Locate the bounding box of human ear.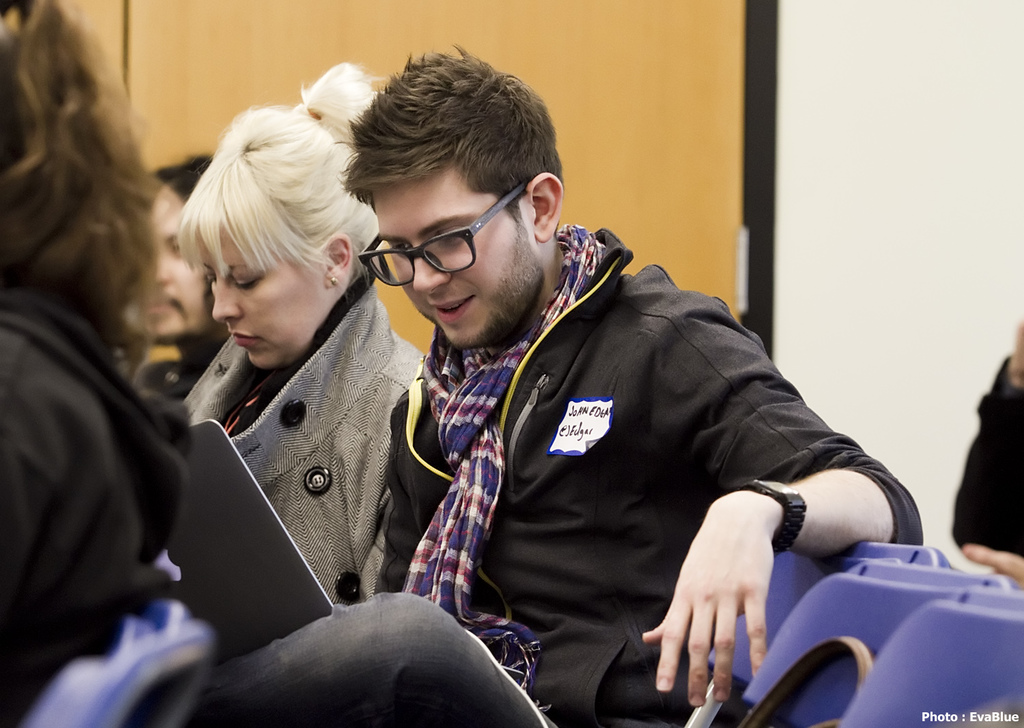
Bounding box: box(321, 233, 355, 286).
